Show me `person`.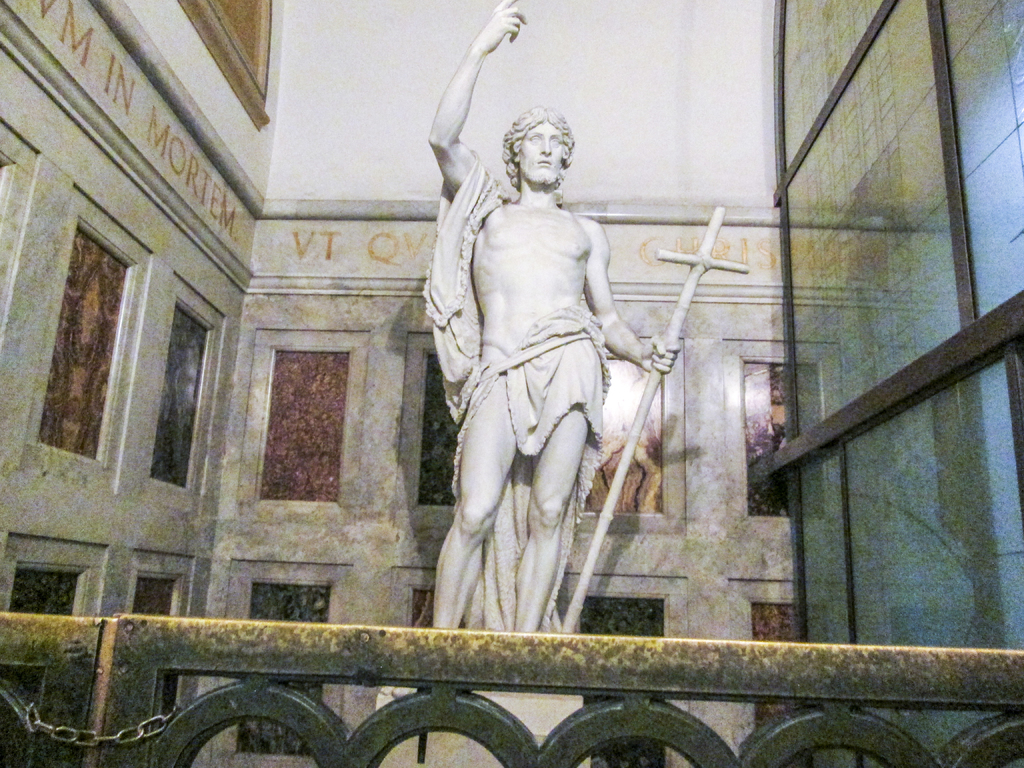
`person` is here: x1=380 y1=0 x2=685 y2=703.
